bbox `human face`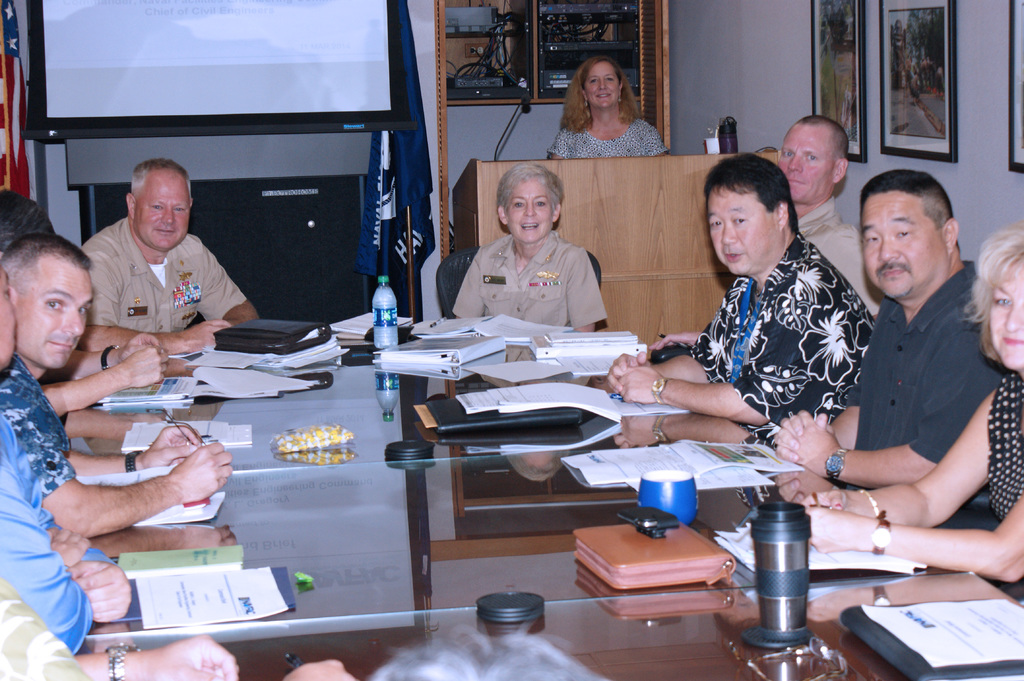
Rect(584, 63, 618, 108)
